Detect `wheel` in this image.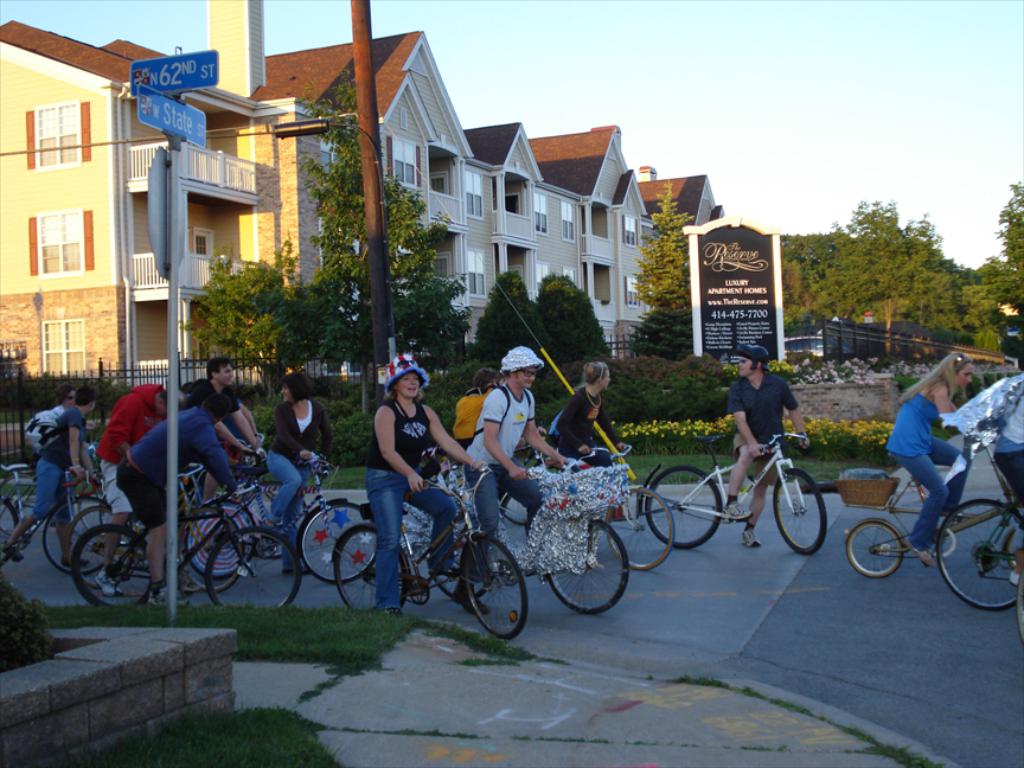
Detection: <region>1015, 580, 1023, 649</region>.
